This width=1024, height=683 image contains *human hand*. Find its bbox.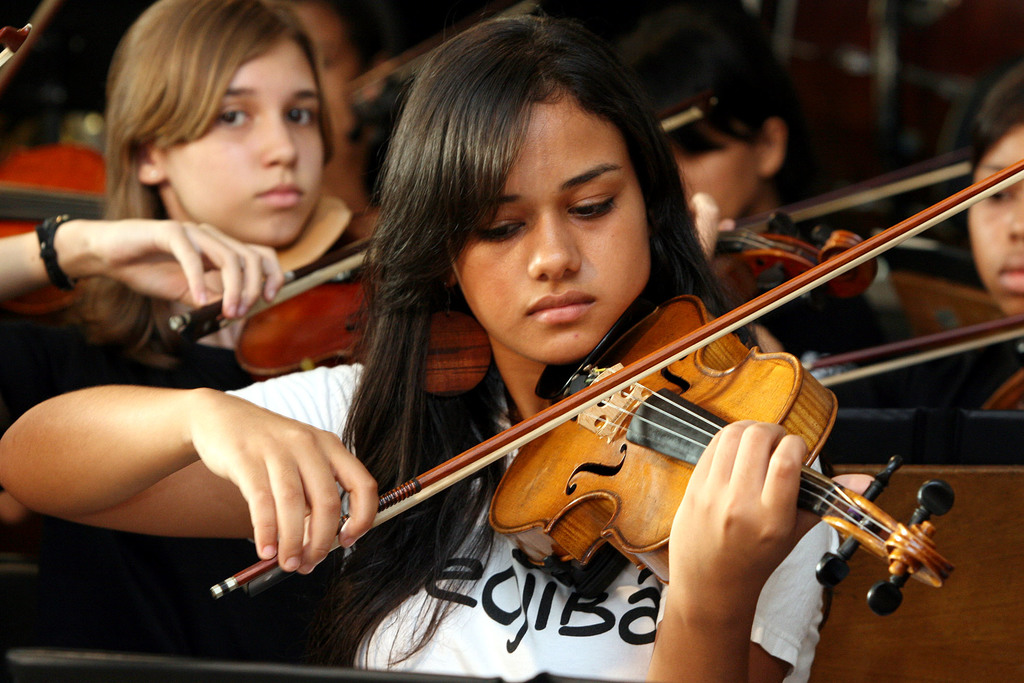
[x1=189, y1=383, x2=379, y2=579].
